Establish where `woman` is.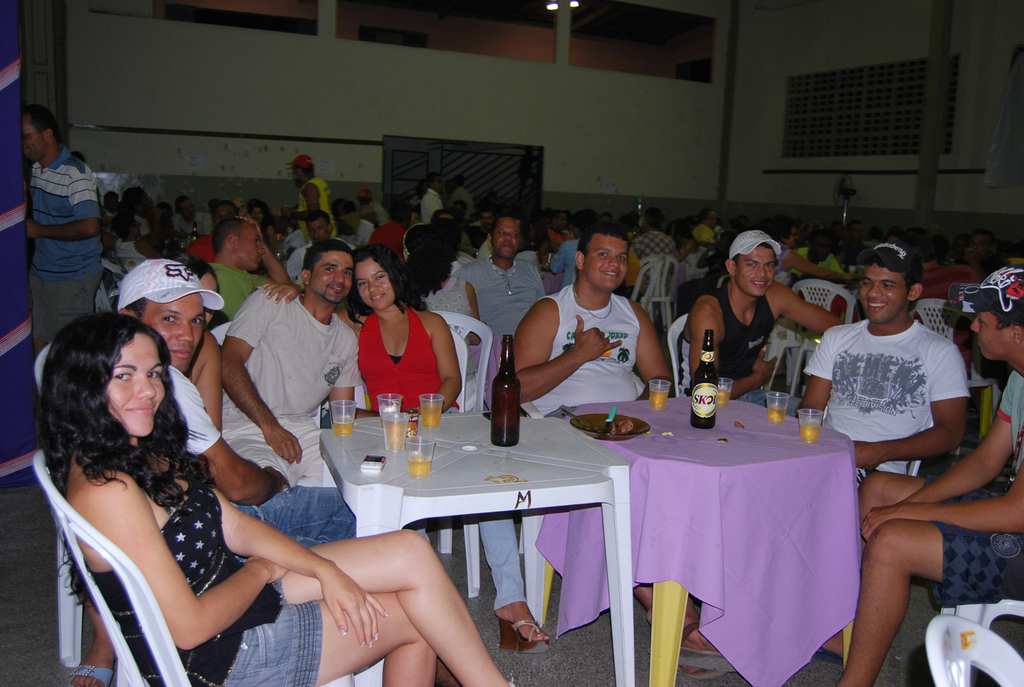
Established at locate(261, 244, 473, 413).
